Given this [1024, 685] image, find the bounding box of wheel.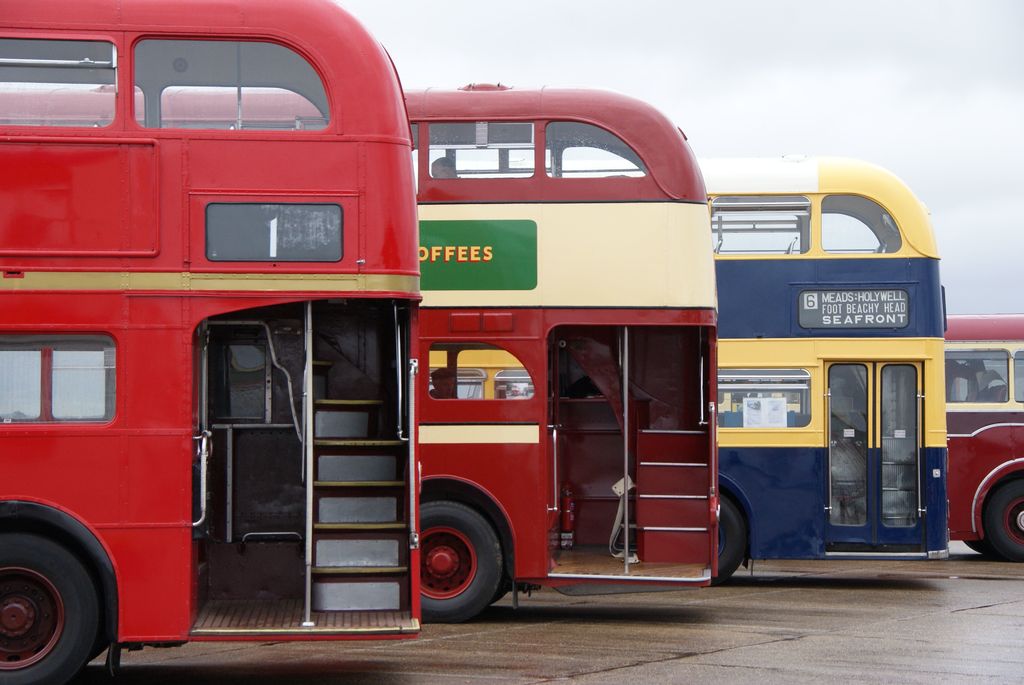
<box>491,521,511,603</box>.
